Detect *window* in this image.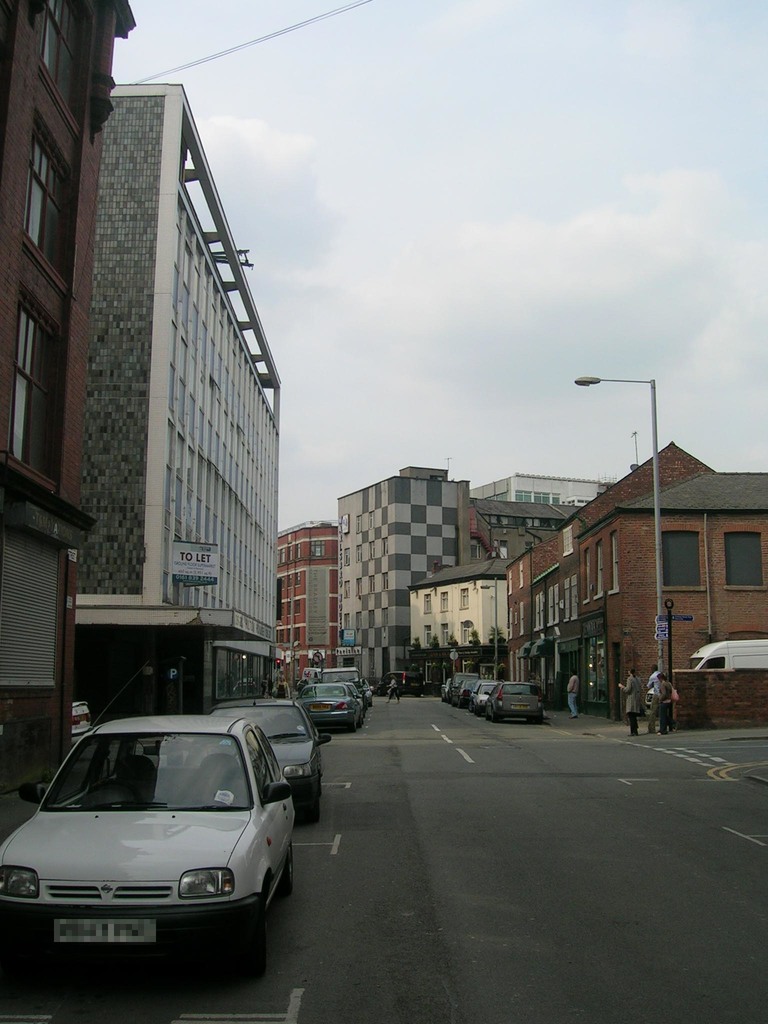
Detection: bbox=(380, 571, 387, 590).
